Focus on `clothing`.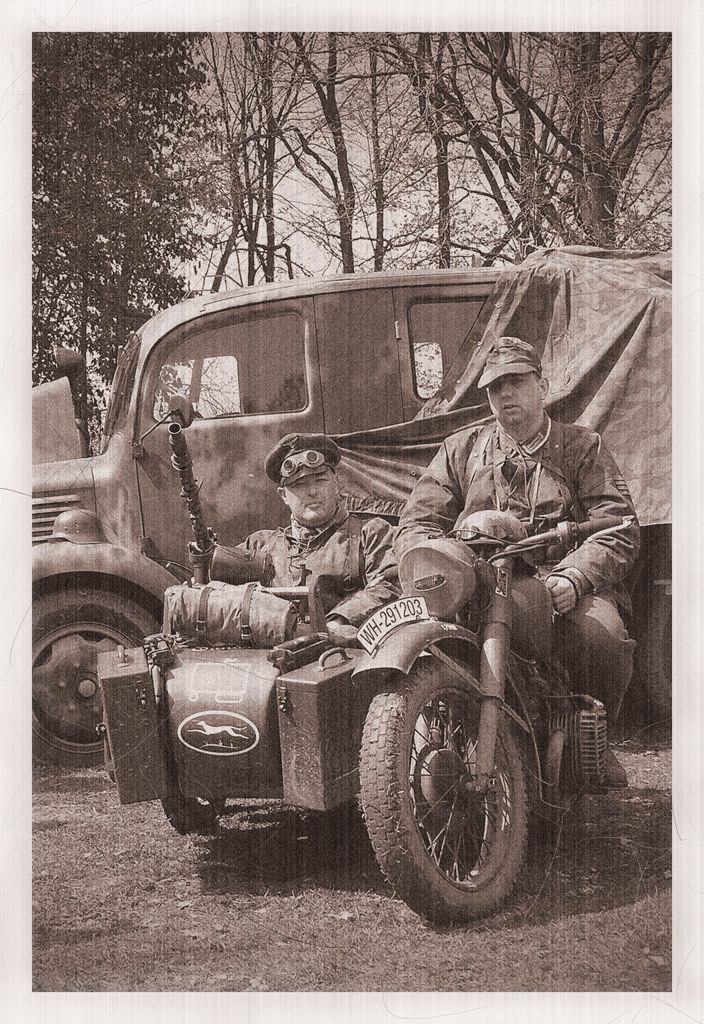
Focused at bbox=(210, 502, 407, 630).
